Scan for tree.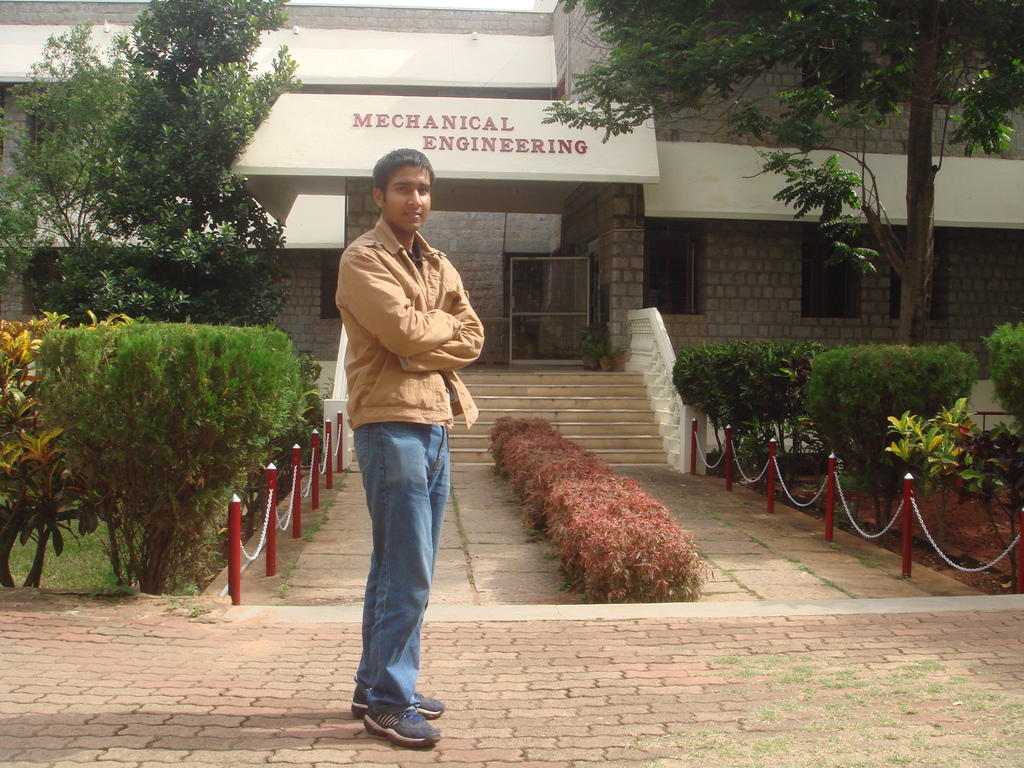
Scan result: 797:338:968:540.
